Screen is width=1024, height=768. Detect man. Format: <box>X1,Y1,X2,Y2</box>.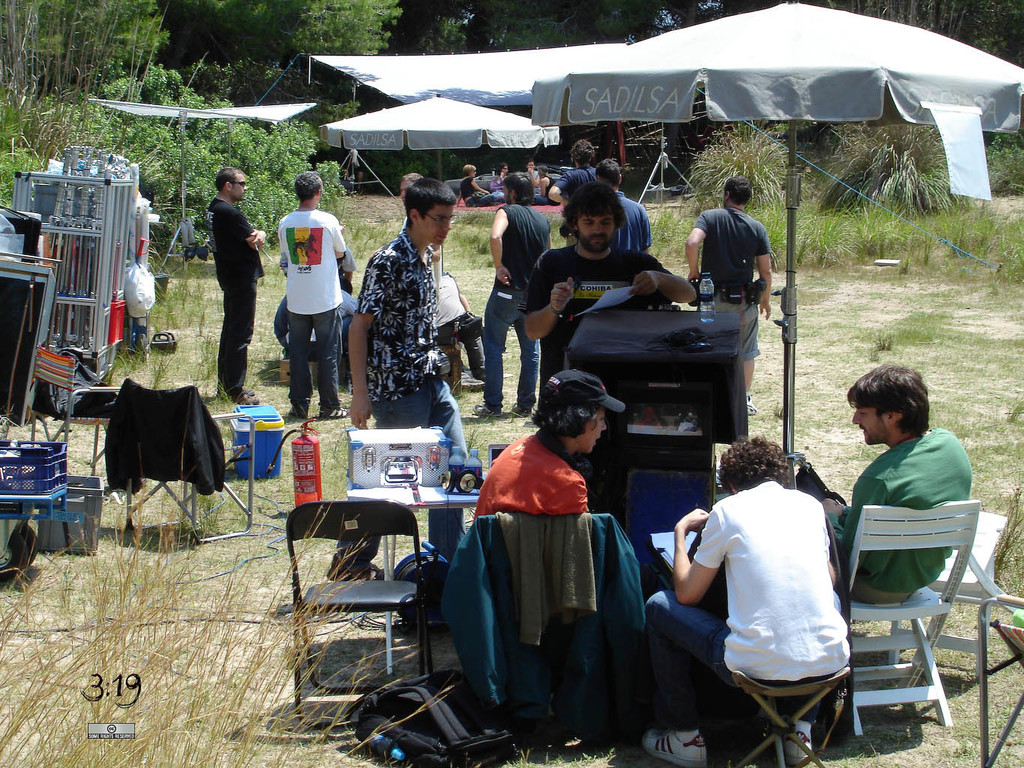
<box>546,139,597,253</box>.
